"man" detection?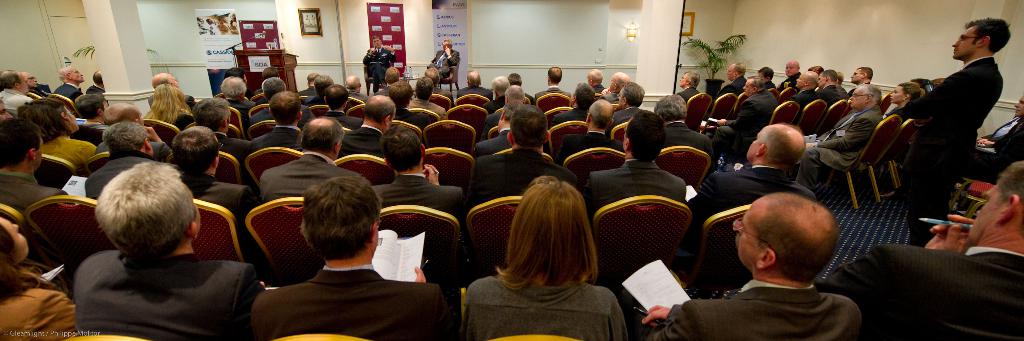
246/88/299/159
